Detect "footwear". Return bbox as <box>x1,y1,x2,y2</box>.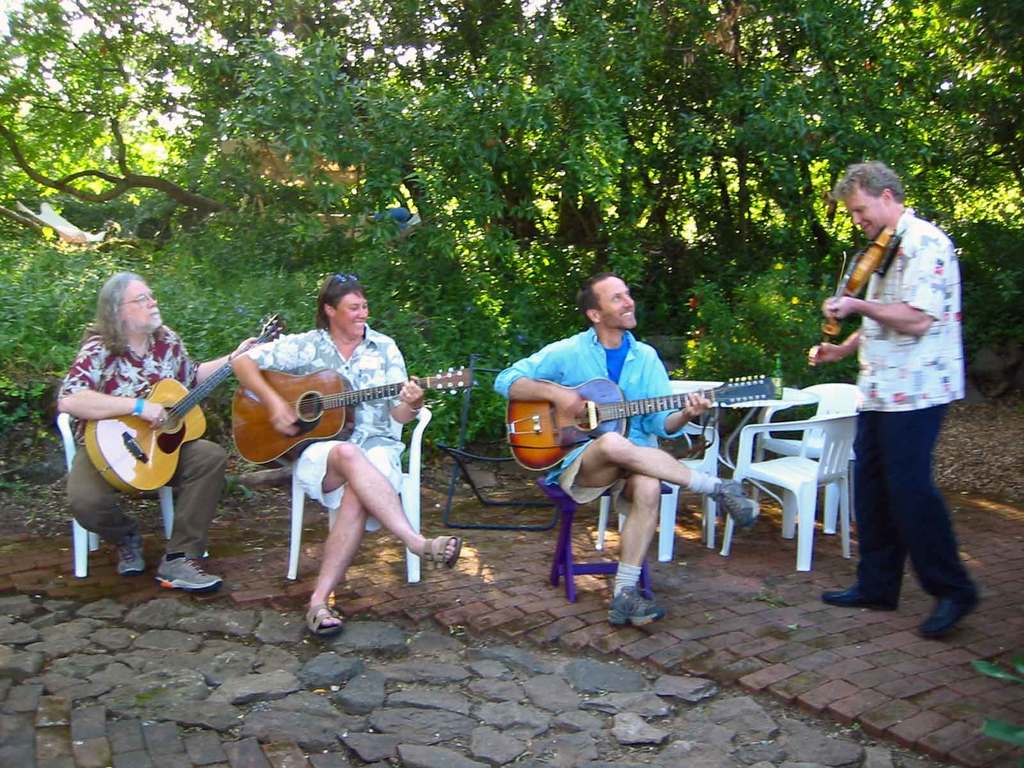
<box>916,584,985,637</box>.
